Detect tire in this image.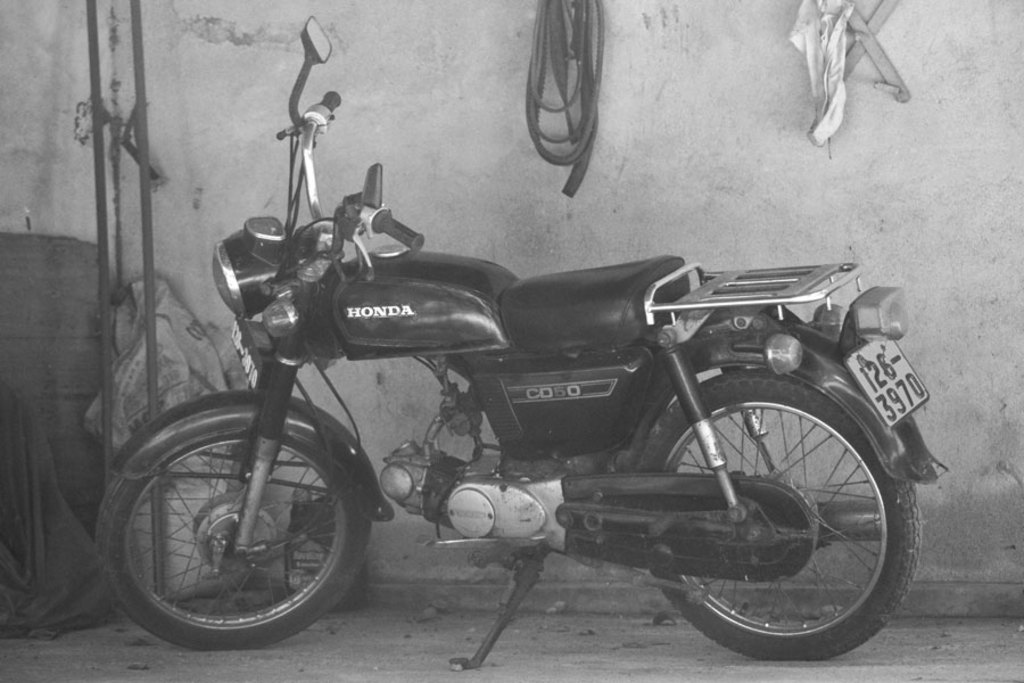
Detection: pyautogui.locateOnScreen(115, 401, 366, 655).
